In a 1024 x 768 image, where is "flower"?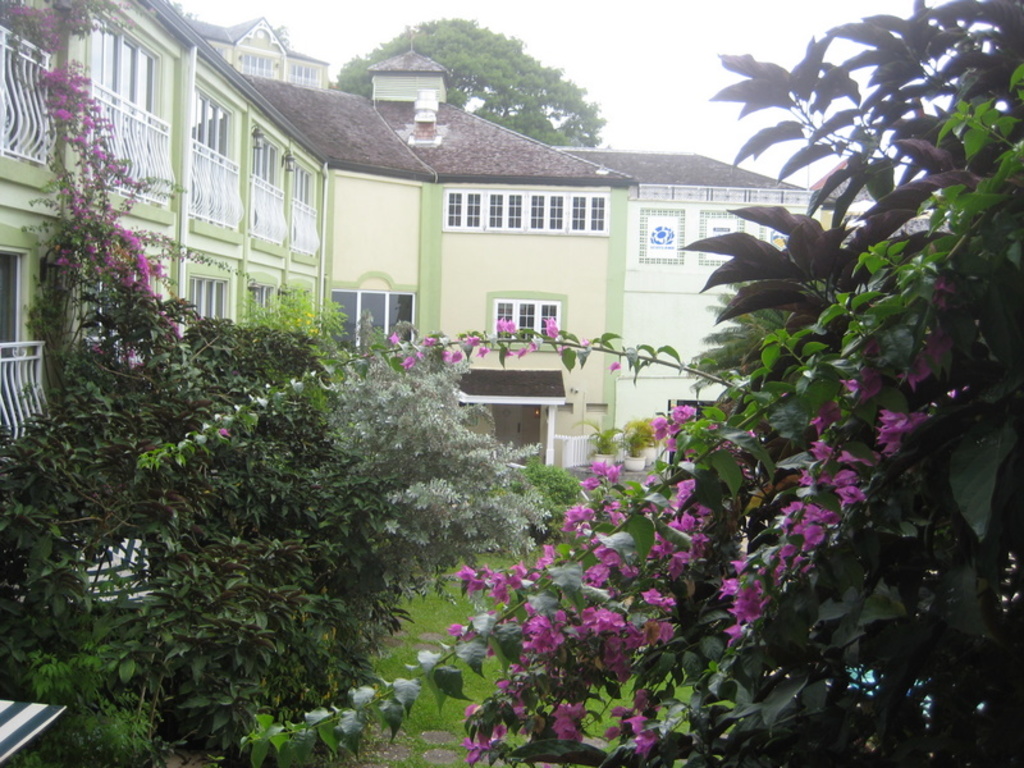
BBox(8, 0, 55, 42).
